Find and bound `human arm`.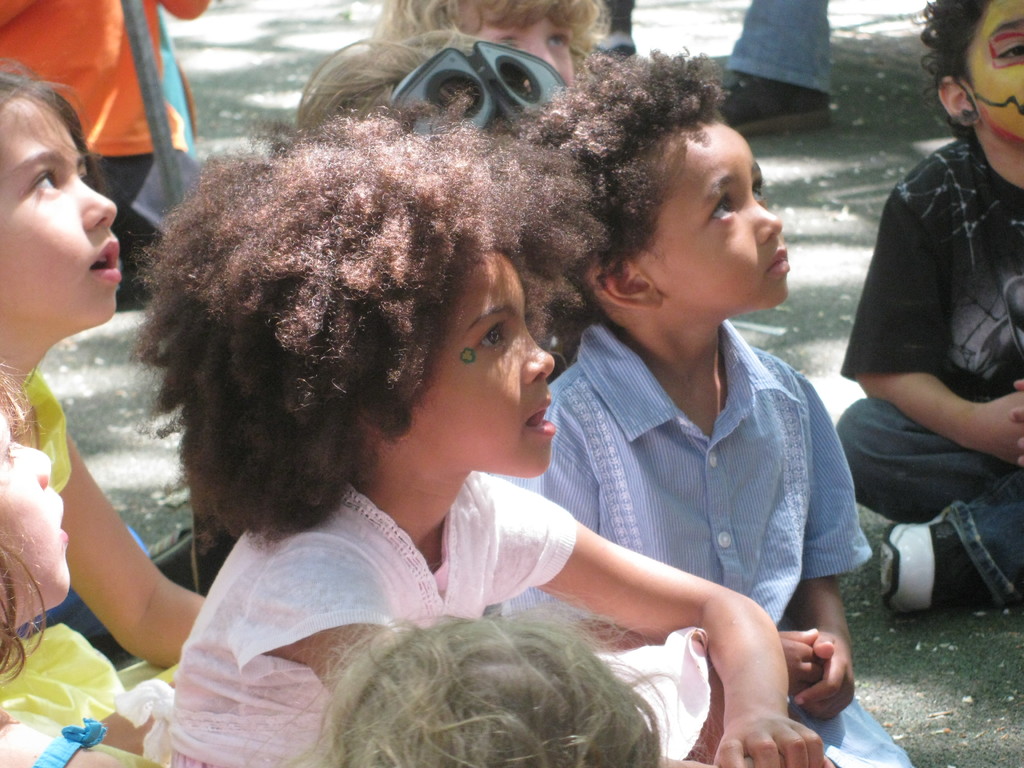
Bound: pyautogui.locateOnScreen(795, 373, 873, 722).
